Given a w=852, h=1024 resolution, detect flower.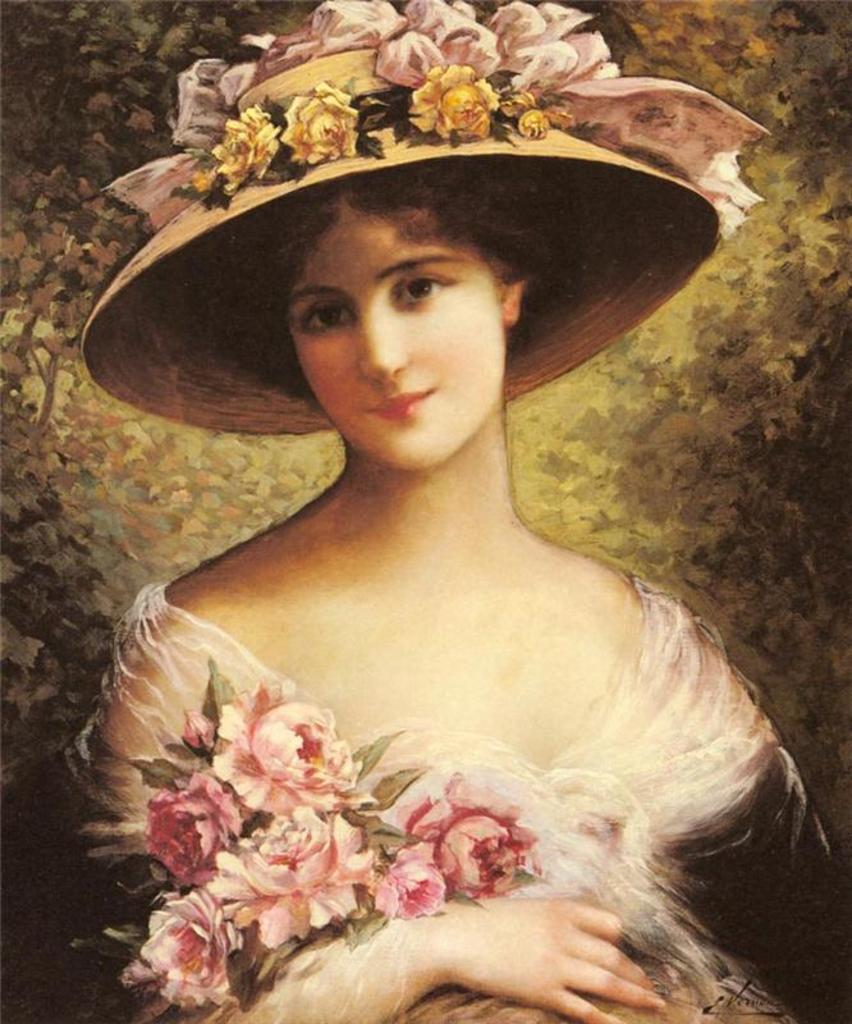
crop(279, 79, 357, 168).
